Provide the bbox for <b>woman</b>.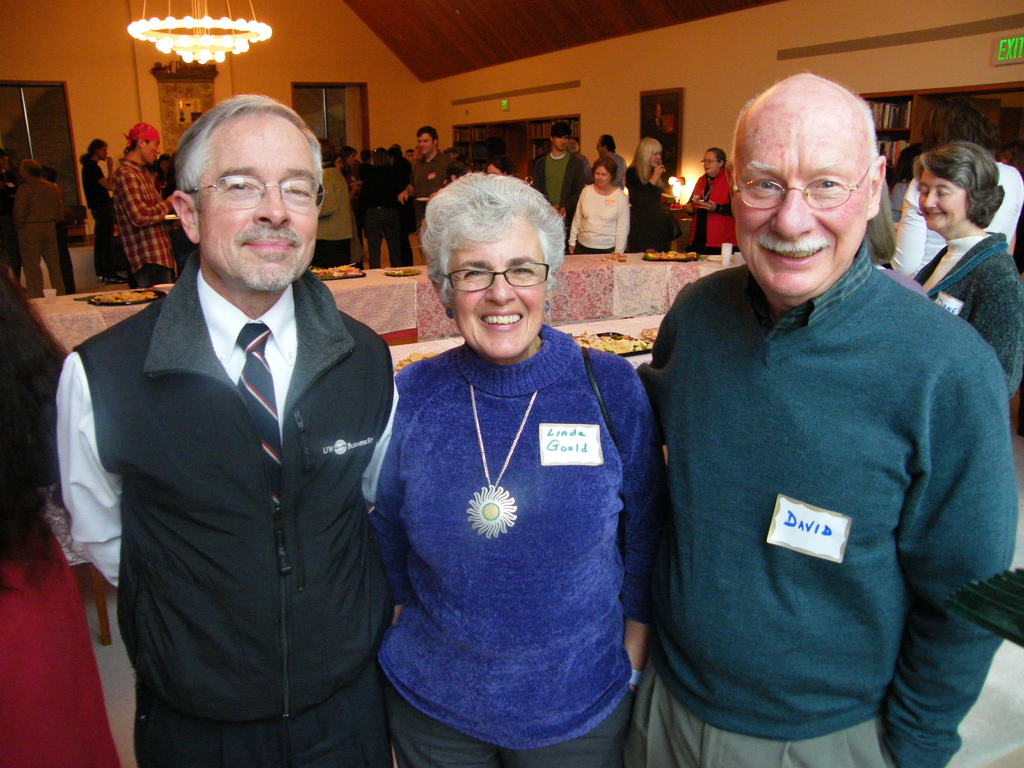
[897,143,1023,418].
